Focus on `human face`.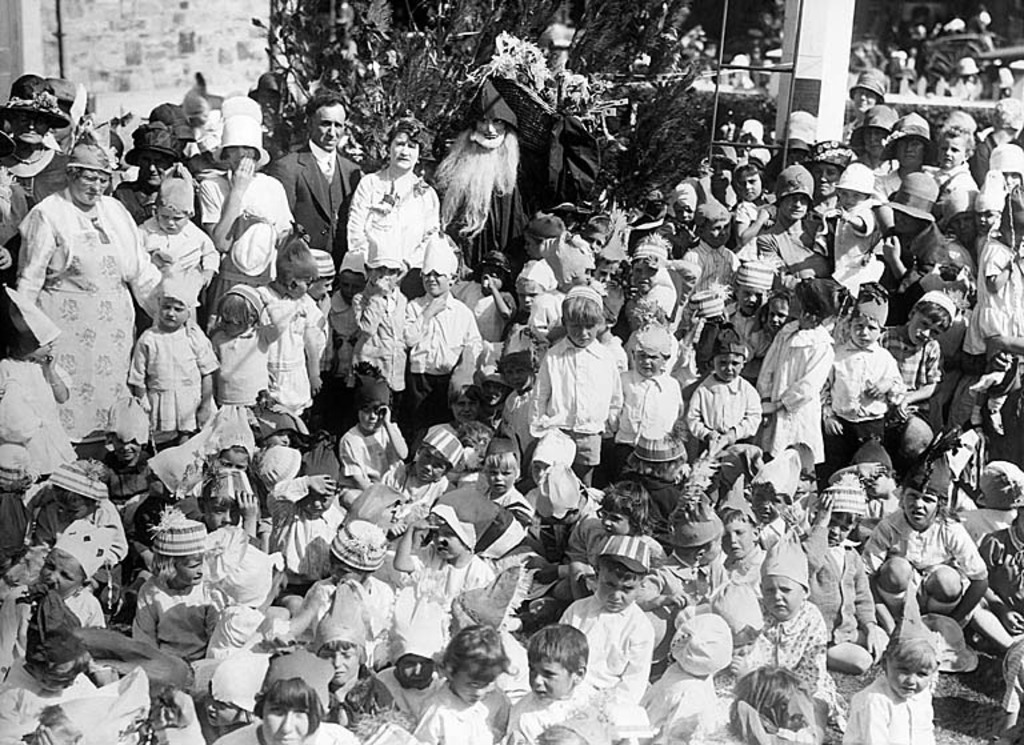
Focused at crop(707, 217, 732, 249).
